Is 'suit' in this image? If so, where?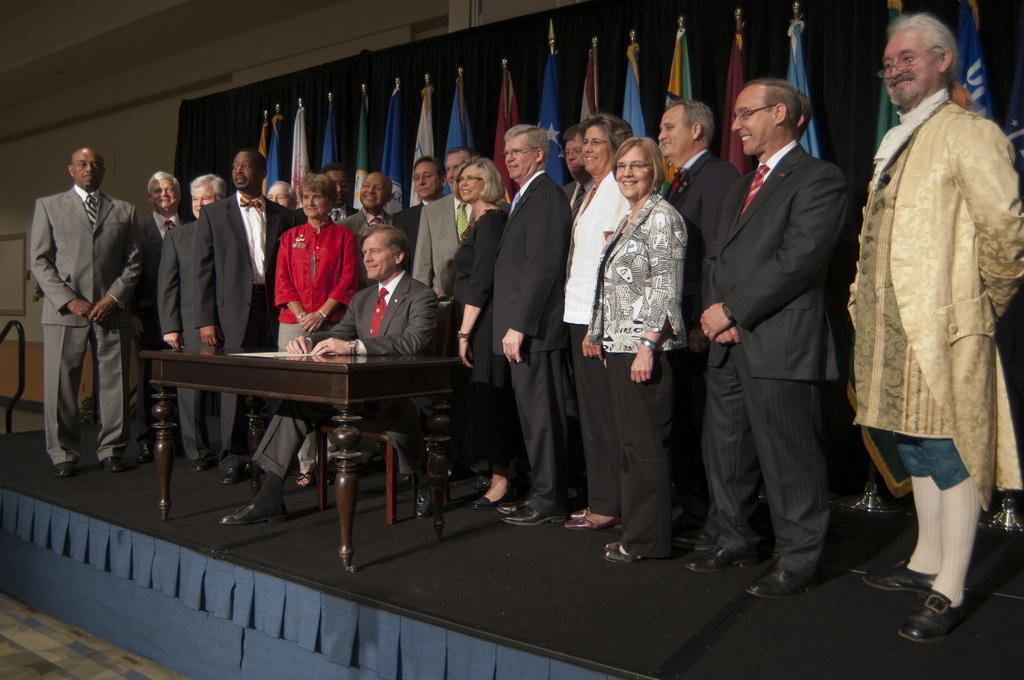
Yes, at box=[586, 190, 688, 556].
